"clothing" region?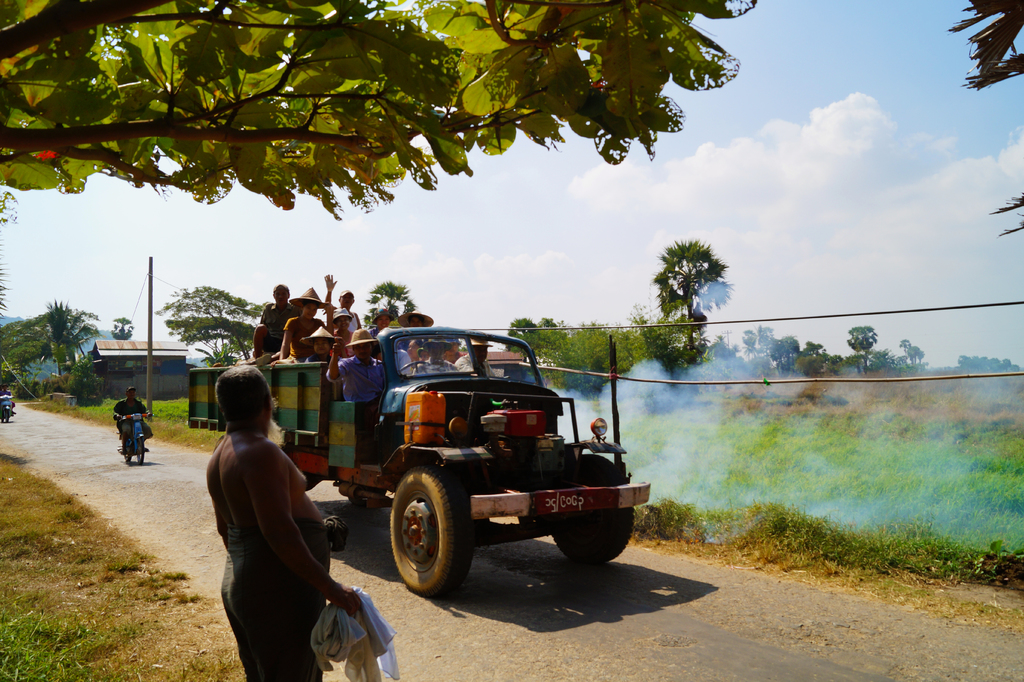
260,301,297,346
